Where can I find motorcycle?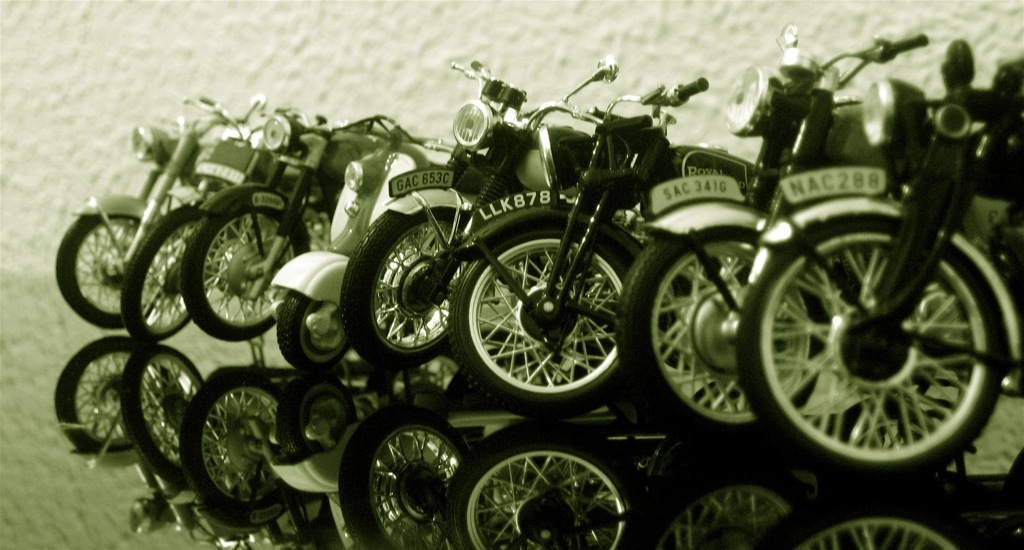
You can find it at box=[615, 33, 921, 449].
